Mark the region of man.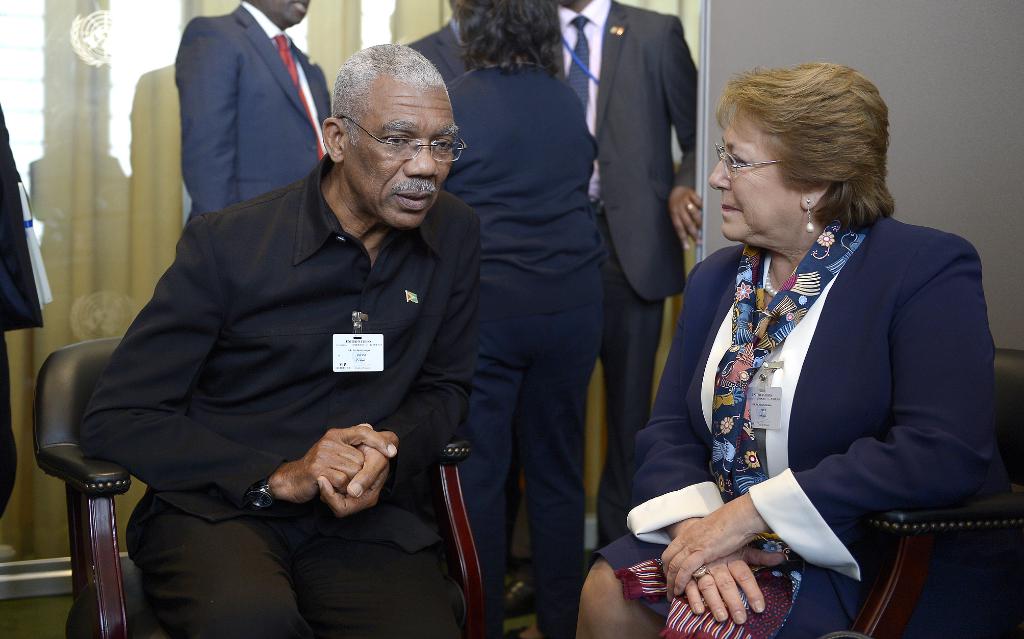
Region: crop(175, 0, 330, 223).
